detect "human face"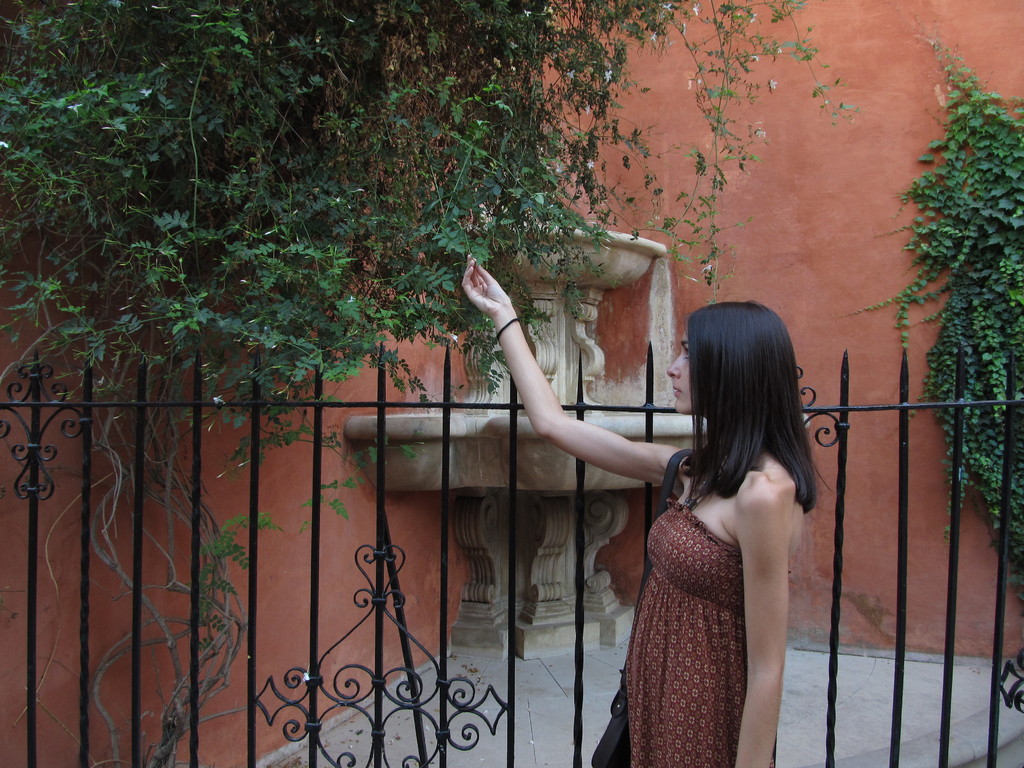
x1=666, y1=328, x2=692, y2=414
